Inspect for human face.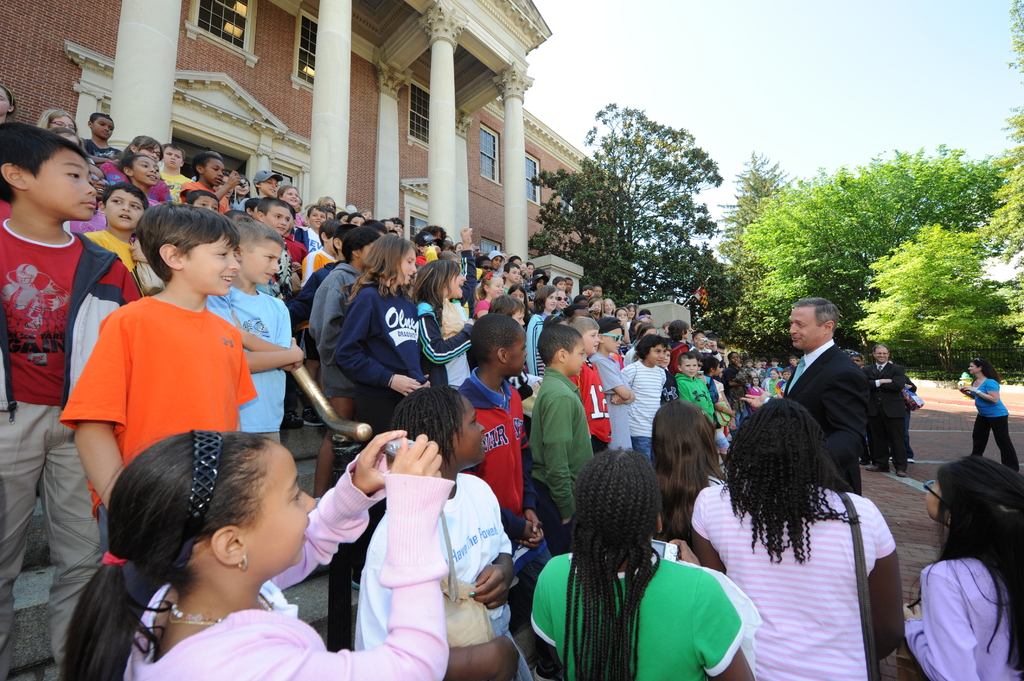
Inspection: x1=203, y1=166, x2=223, y2=183.
